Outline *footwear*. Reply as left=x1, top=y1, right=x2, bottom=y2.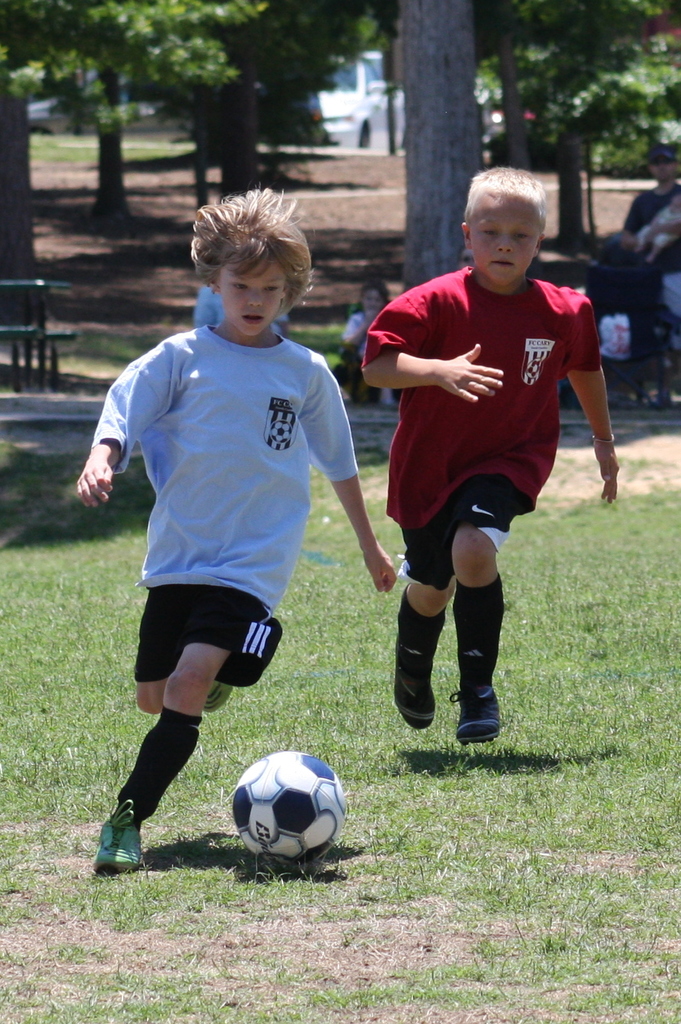
left=458, top=687, right=496, bottom=743.
